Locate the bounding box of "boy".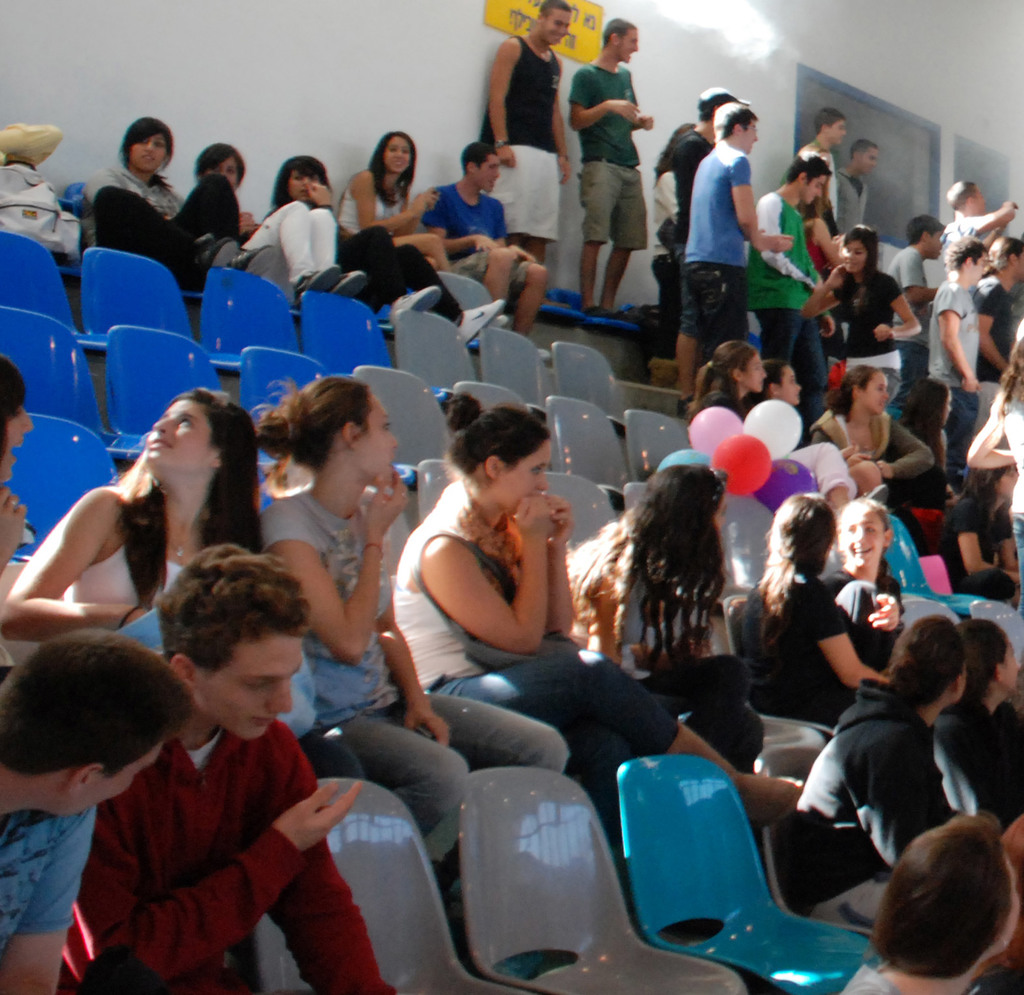
Bounding box: x1=478 y1=0 x2=570 y2=305.
